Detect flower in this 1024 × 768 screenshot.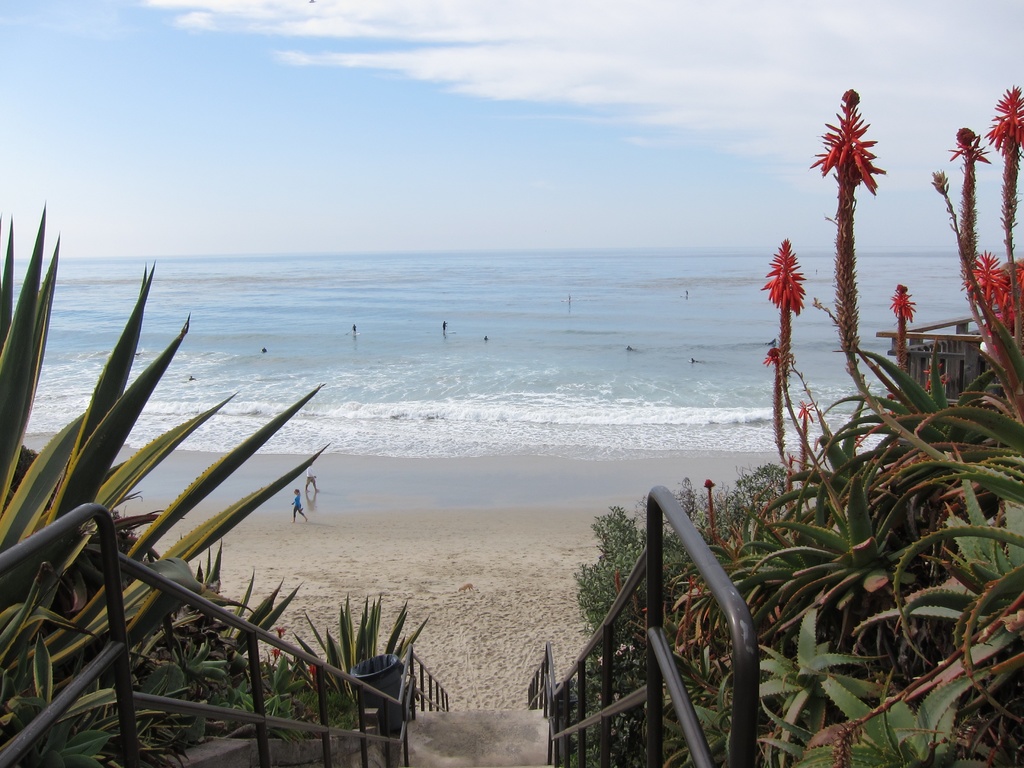
Detection: l=815, t=77, r=892, b=191.
